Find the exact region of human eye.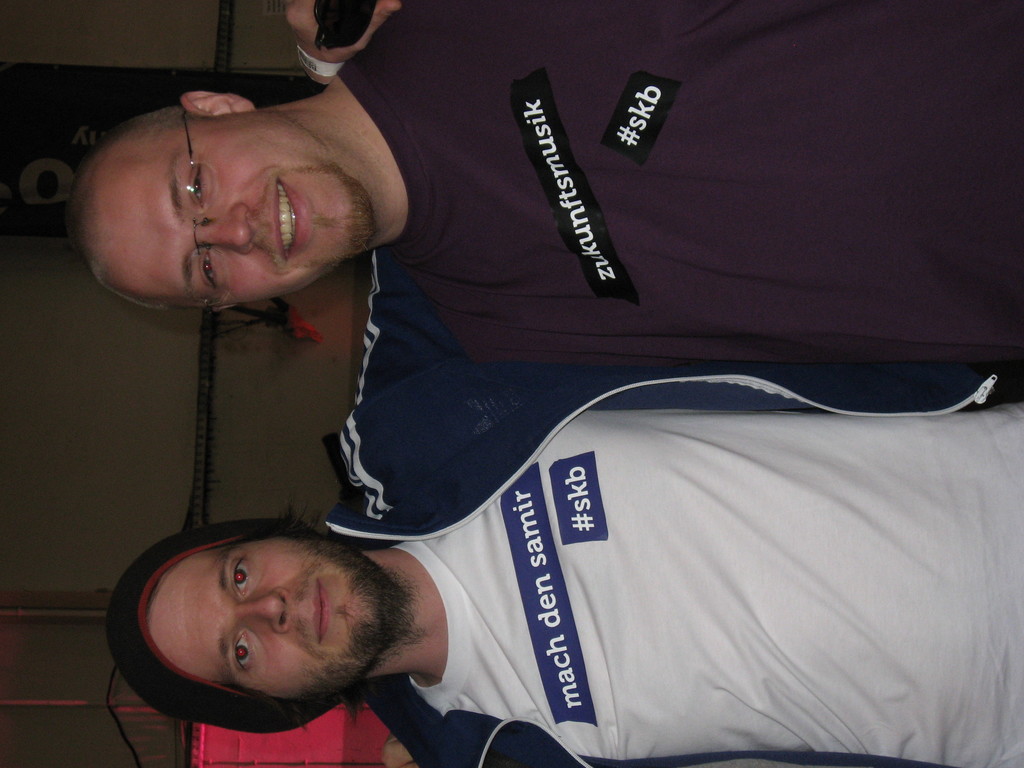
Exact region: 184,154,219,211.
